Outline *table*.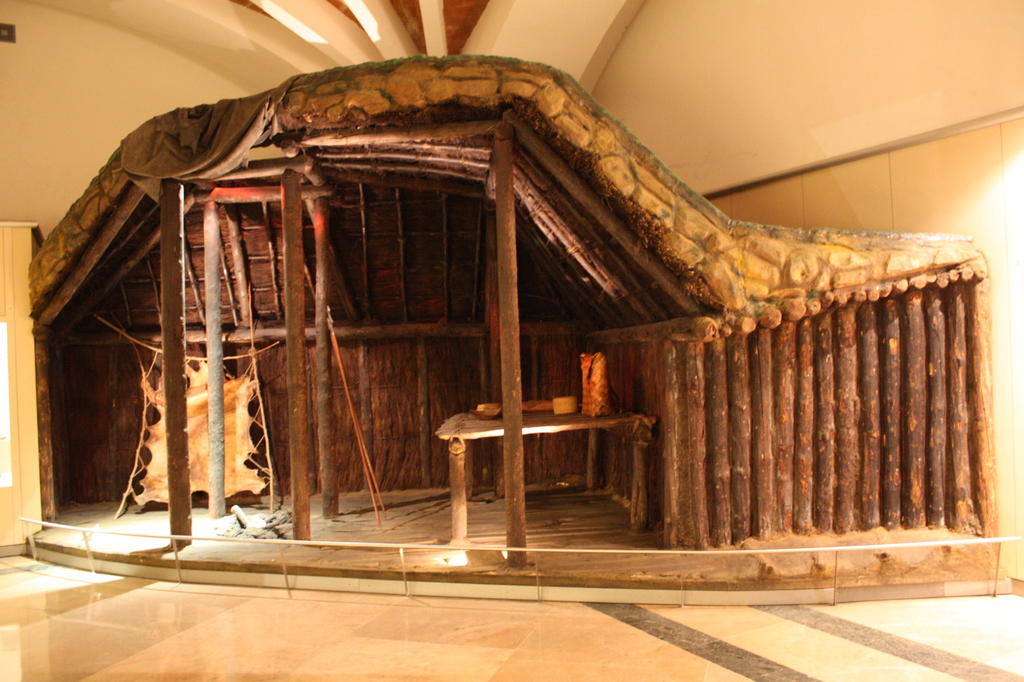
Outline: {"x1": 412, "y1": 403, "x2": 661, "y2": 523}.
